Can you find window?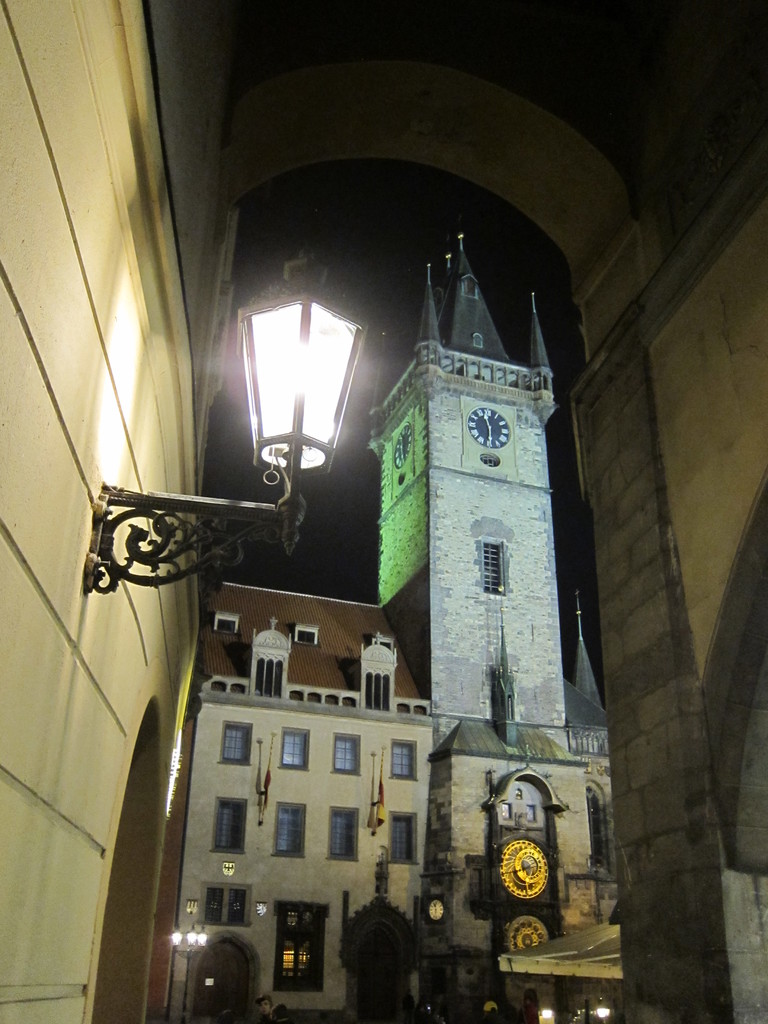
Yes, bounding box: locate(219, 719, 262, 767).
